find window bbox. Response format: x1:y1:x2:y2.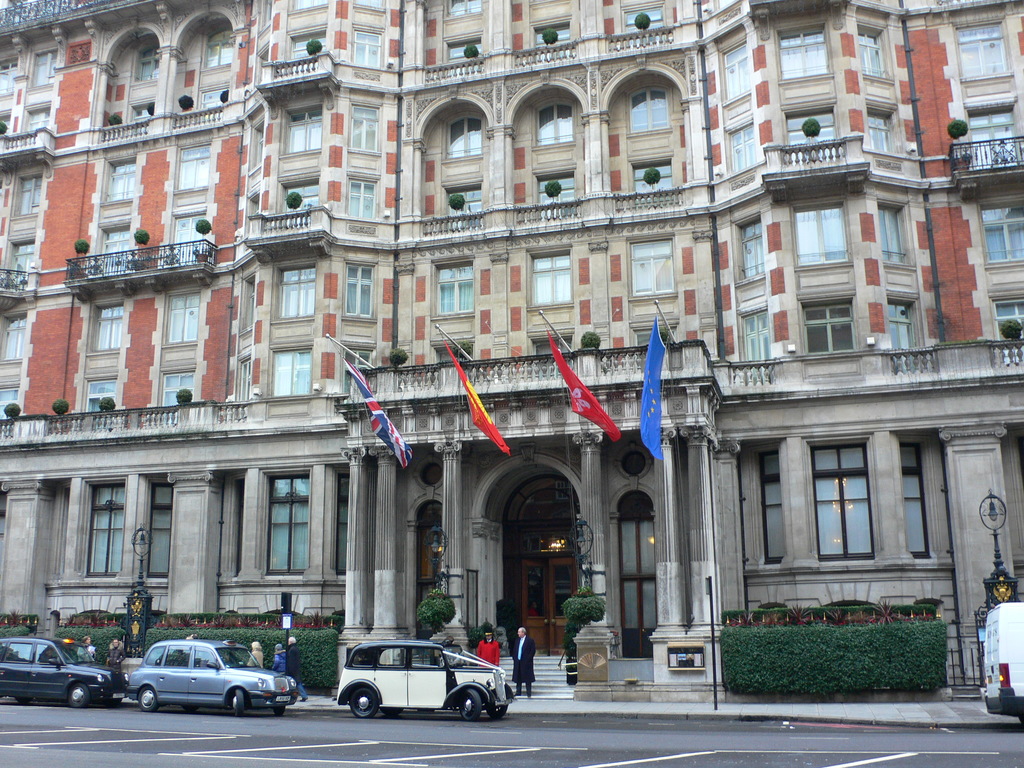
337:343:375:396.
